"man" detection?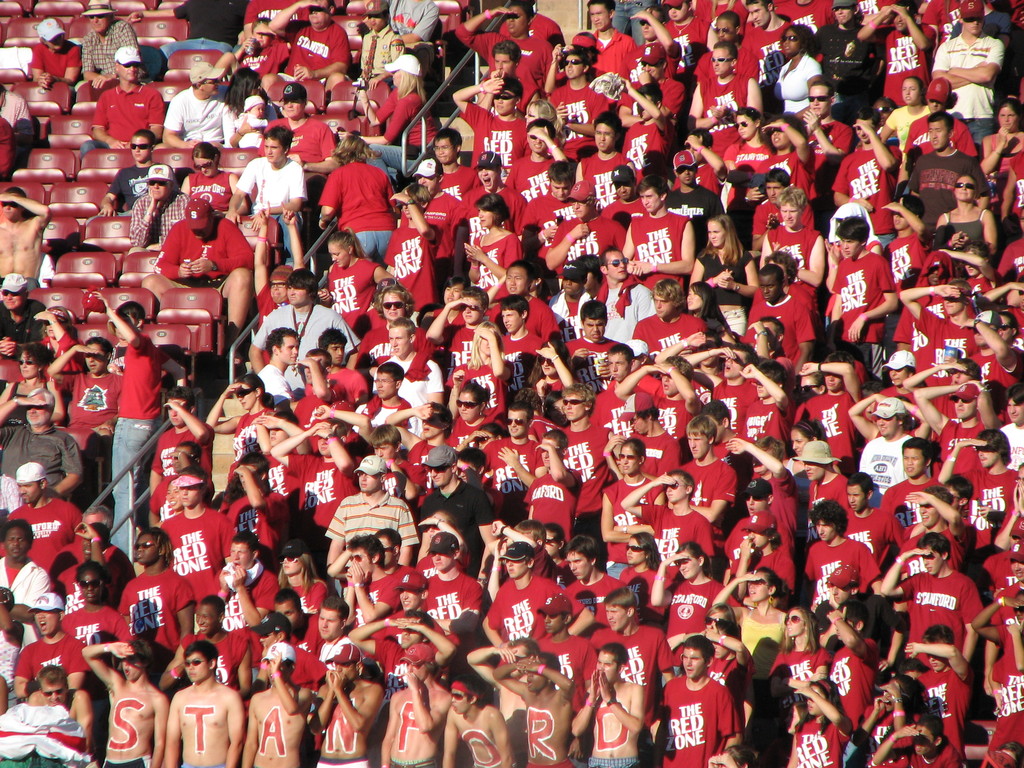
bbox=(161, 61, 230, 149)
